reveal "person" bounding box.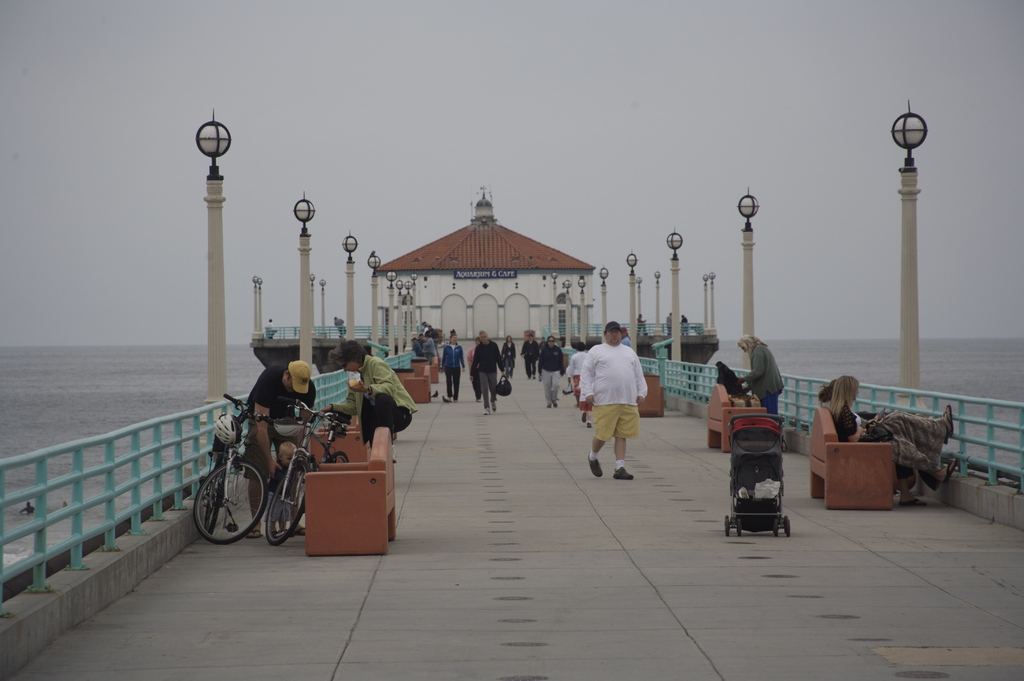
Revealed: locate(582, 324, 654, 496).
